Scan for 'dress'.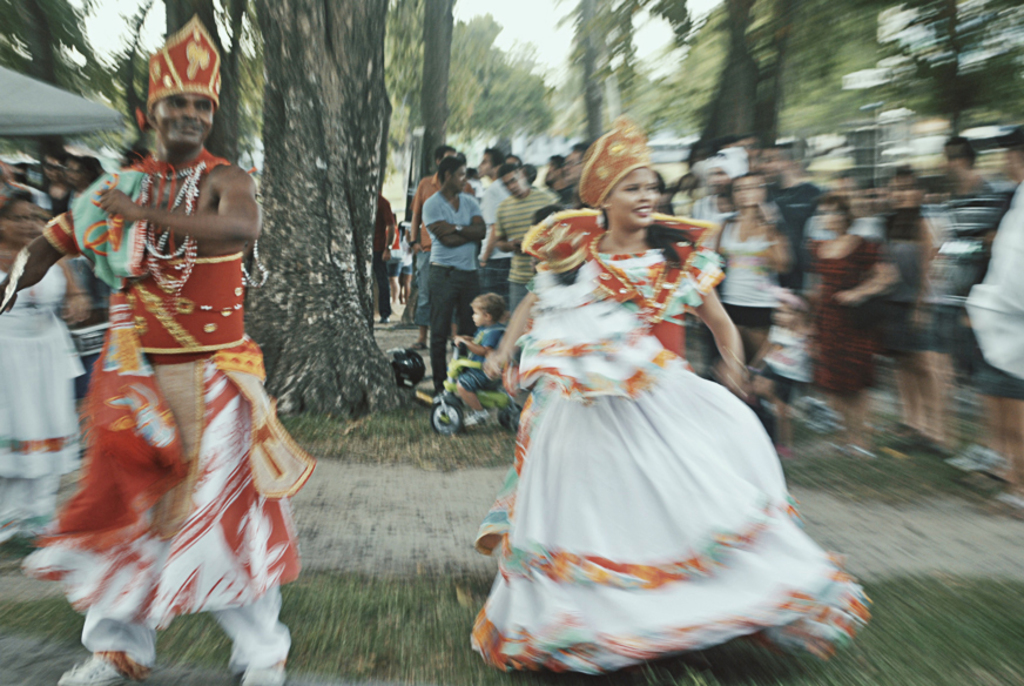
Scan result: 800,238,887,406.
